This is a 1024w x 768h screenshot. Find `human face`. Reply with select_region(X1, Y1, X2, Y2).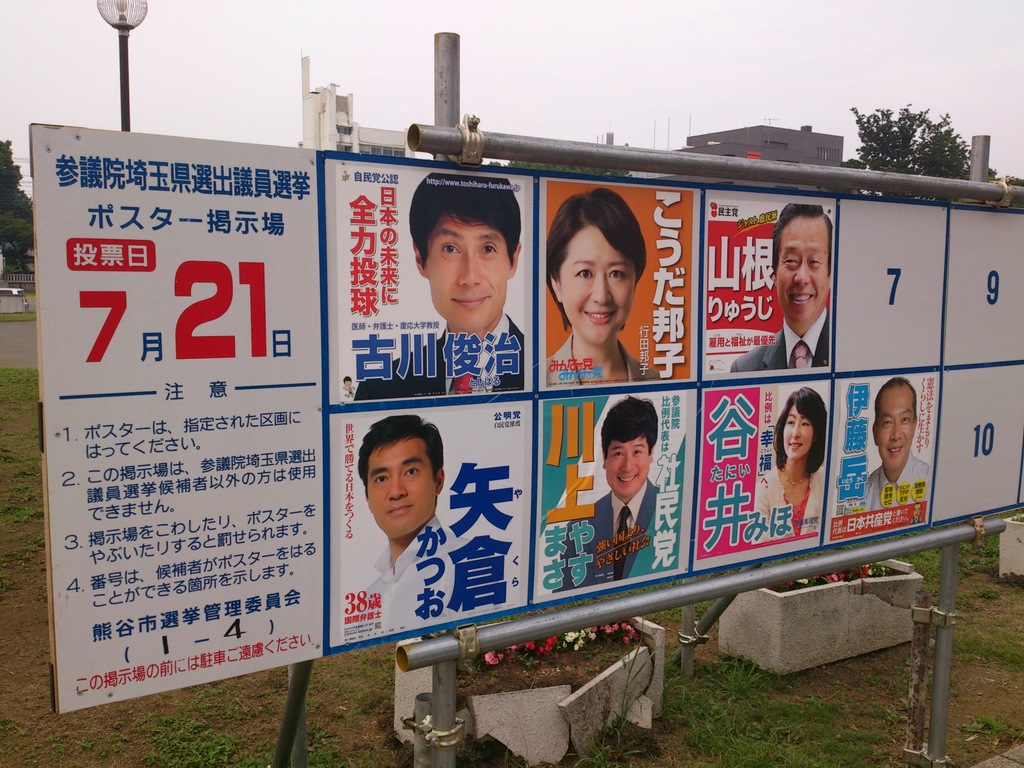
select_region(604, 436, 650, 497).
